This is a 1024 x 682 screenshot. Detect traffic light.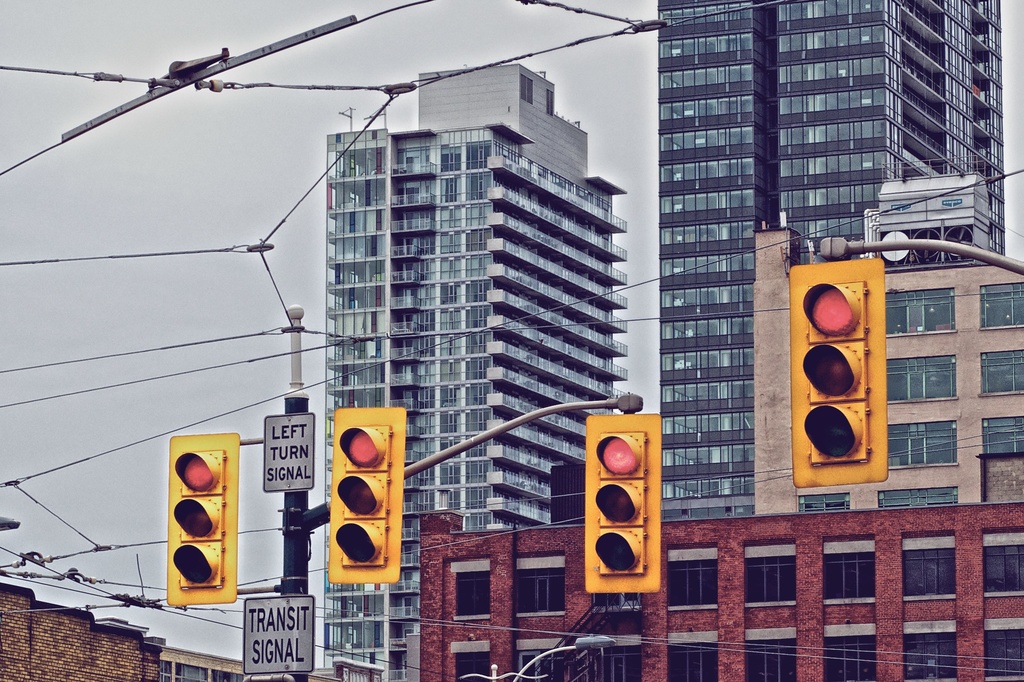
<bbox>790, 257, 888, 488</bbox>.
